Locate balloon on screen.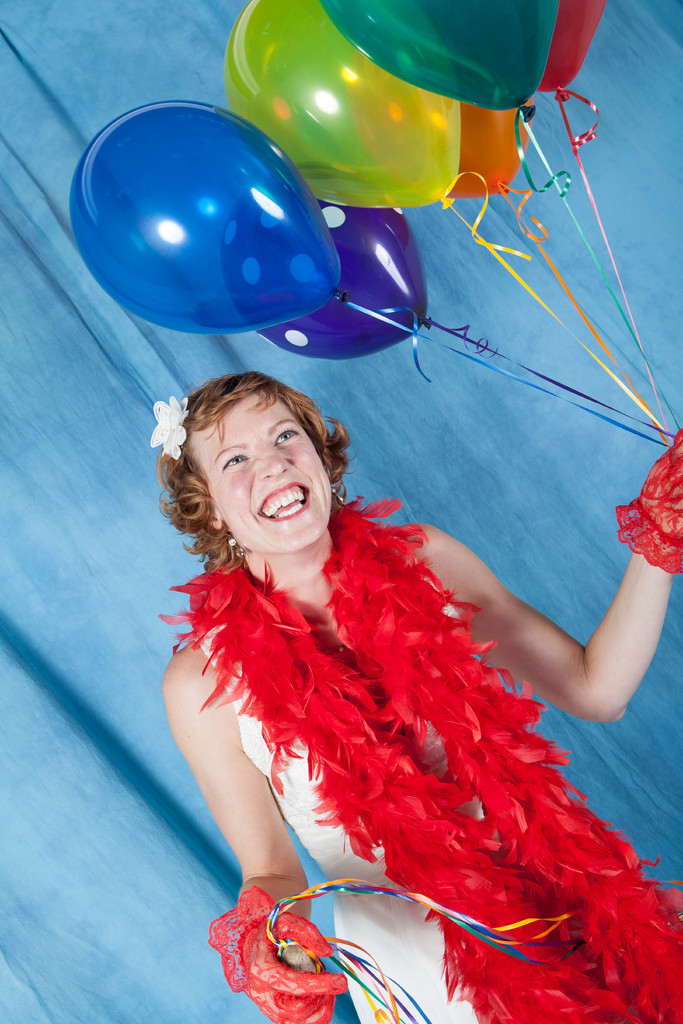
On screen at locate(228, 162, 437, 356).
